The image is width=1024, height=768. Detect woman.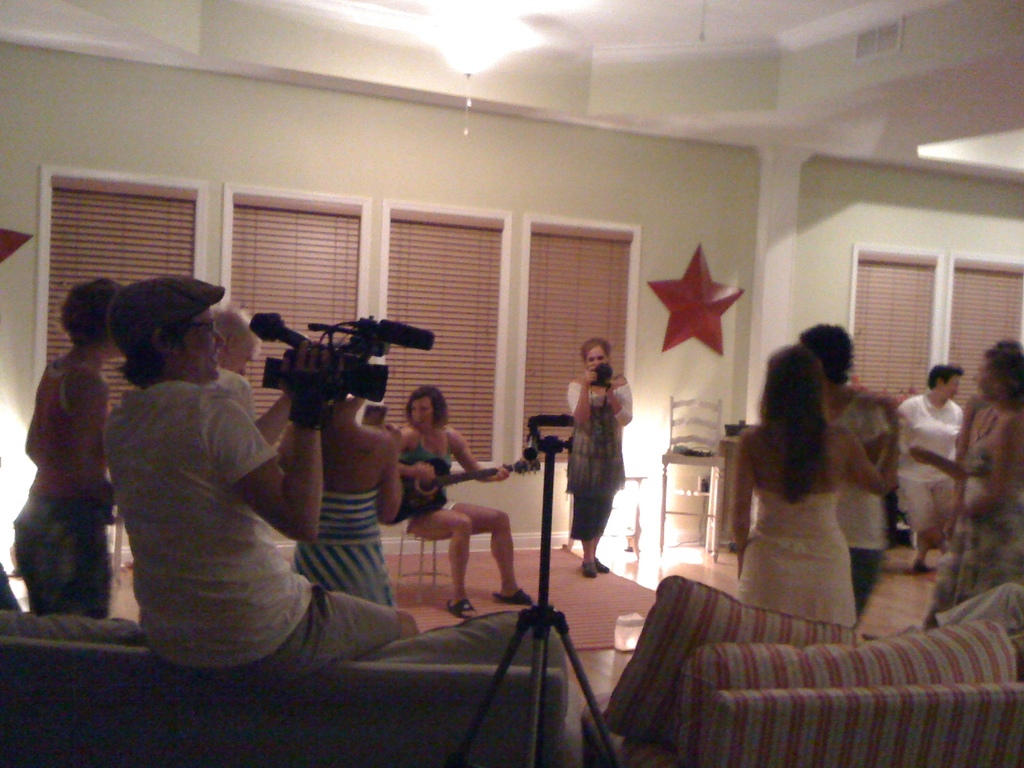
Detection: x1=784 y1=323 x2=893 y2=627.
